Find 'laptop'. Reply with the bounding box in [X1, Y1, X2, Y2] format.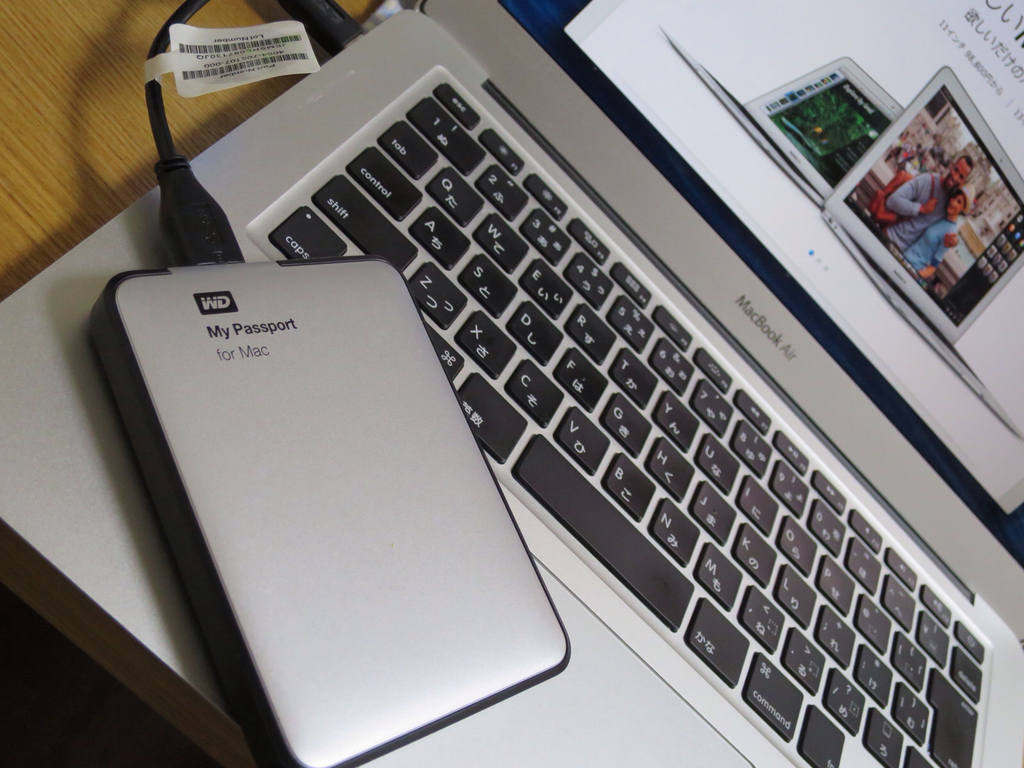
[122, 0, 1023, 767].
